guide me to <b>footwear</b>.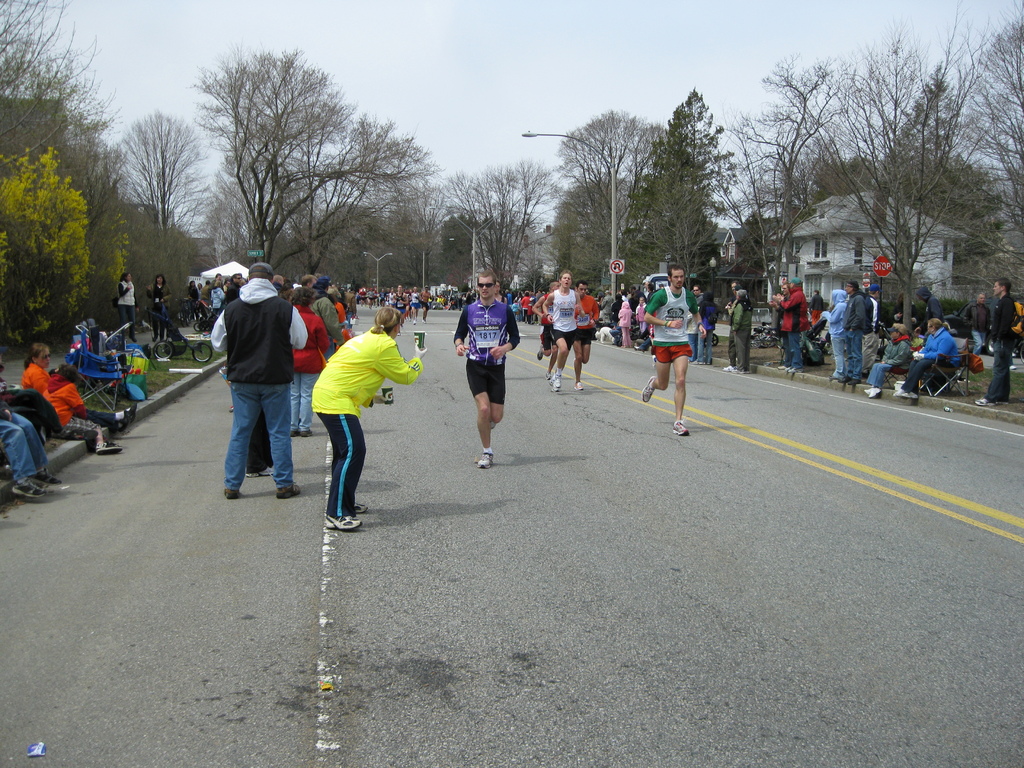
Guidance: 858/387/872/400.
